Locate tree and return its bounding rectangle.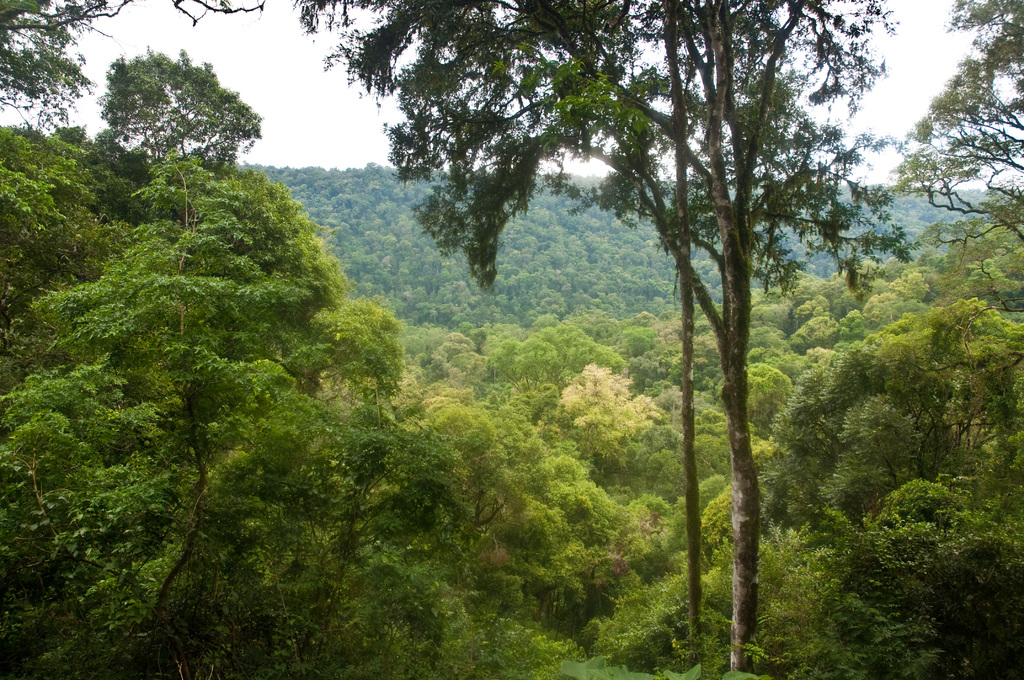
x1=560, y1=353, x2=650, y2=497.
